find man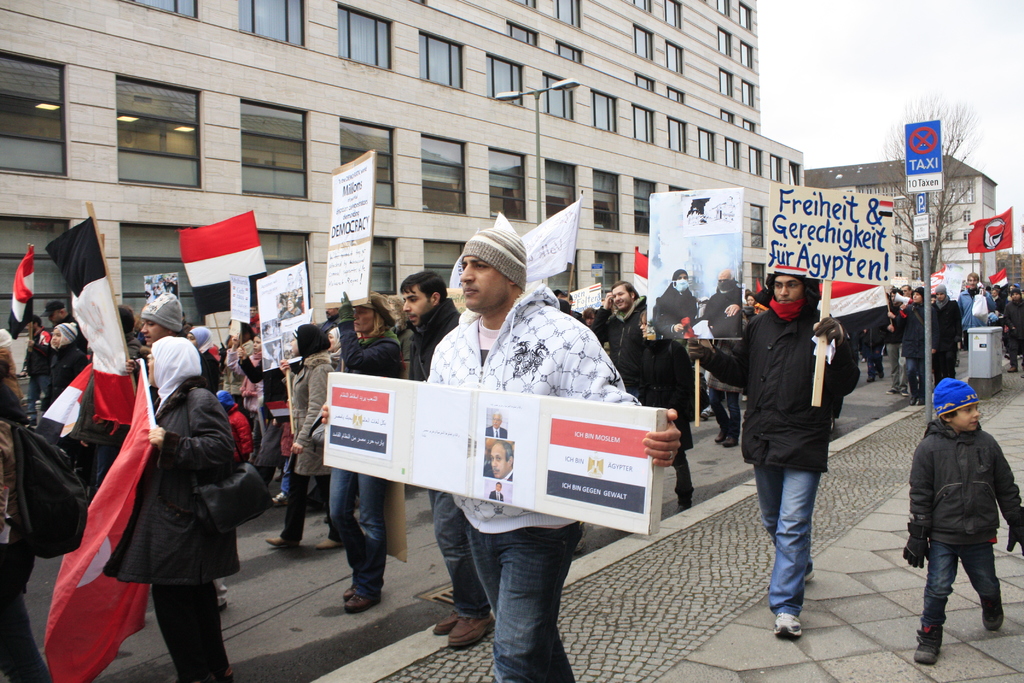
[586, 275, 652, 413]
